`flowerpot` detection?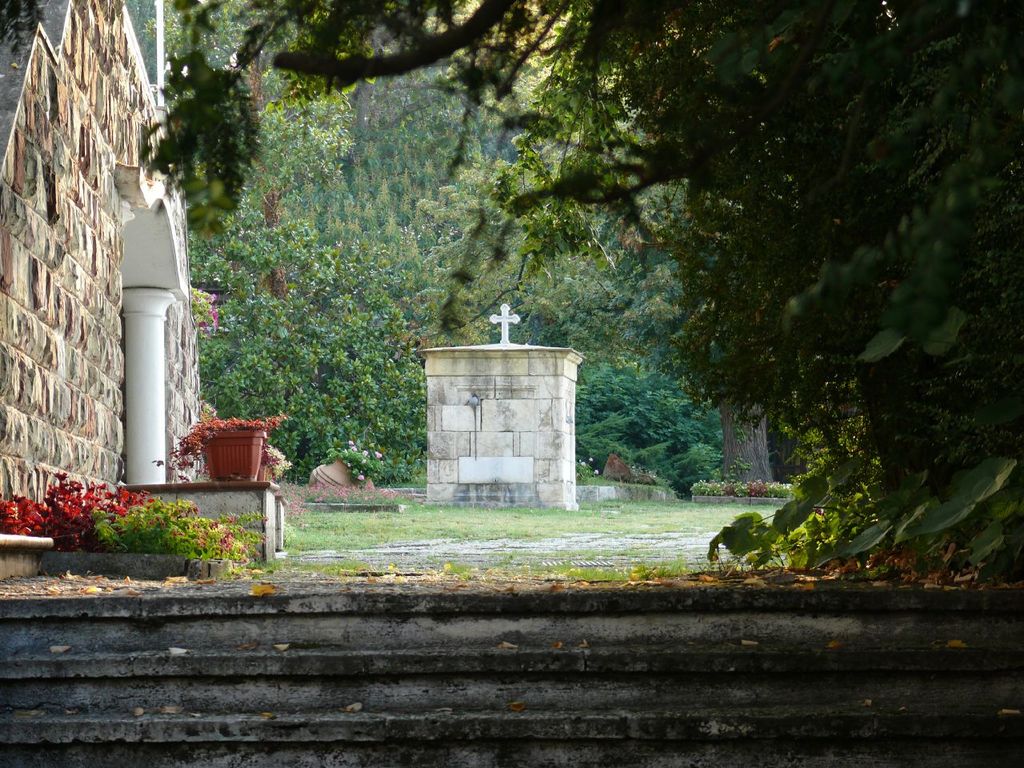
bbox=(308, 450, 372, 492)
